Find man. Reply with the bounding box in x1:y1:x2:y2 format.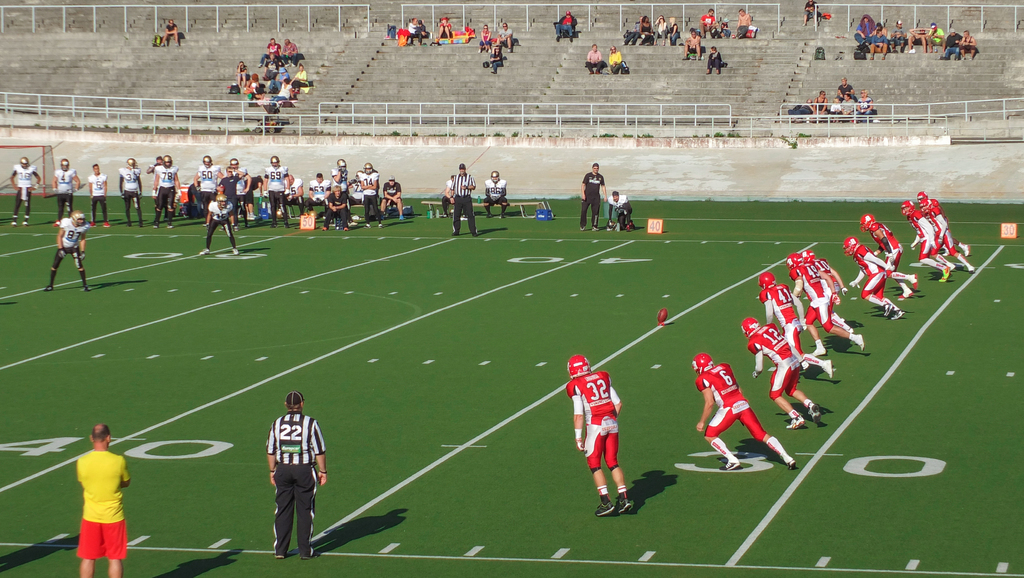
451:164:478:236.
